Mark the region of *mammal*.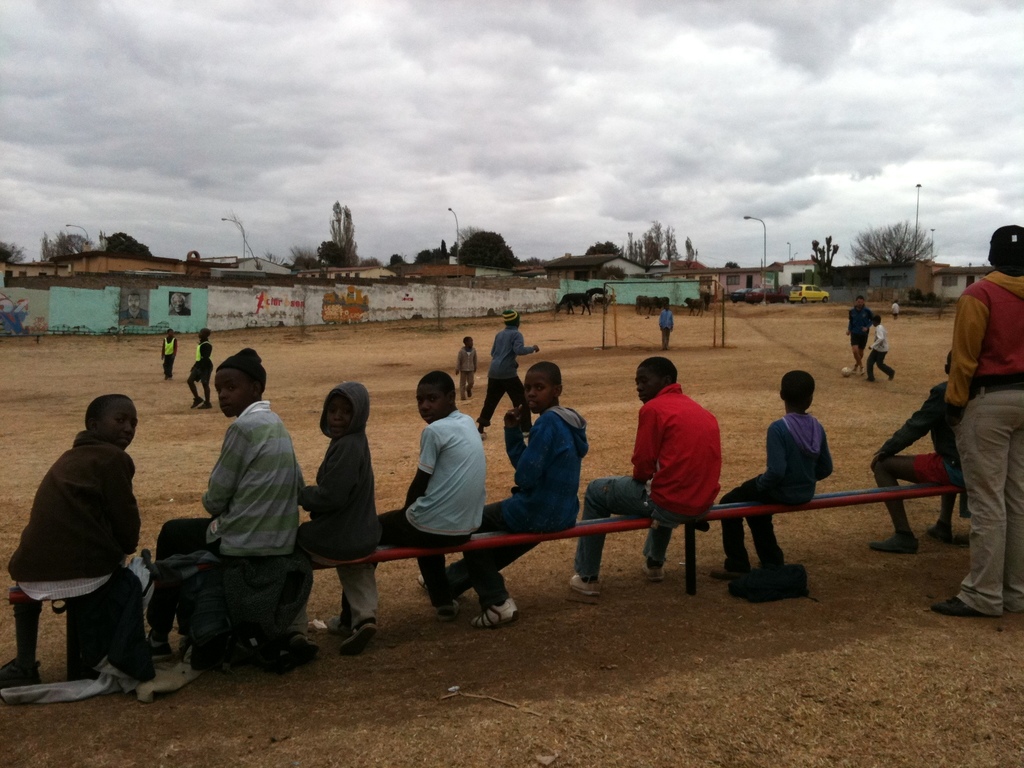
Region: [x1=707, y1=371, x2=831, y2=579].
